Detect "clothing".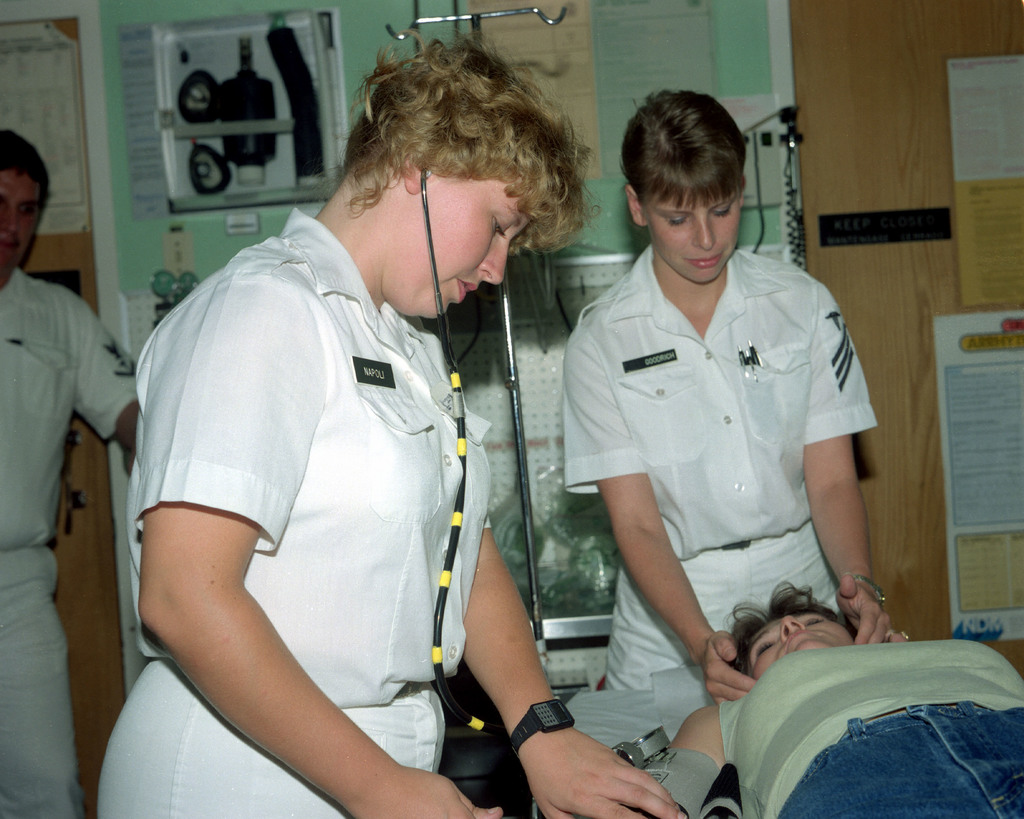
Detected at bbox=[561, 240, 874, 713].
